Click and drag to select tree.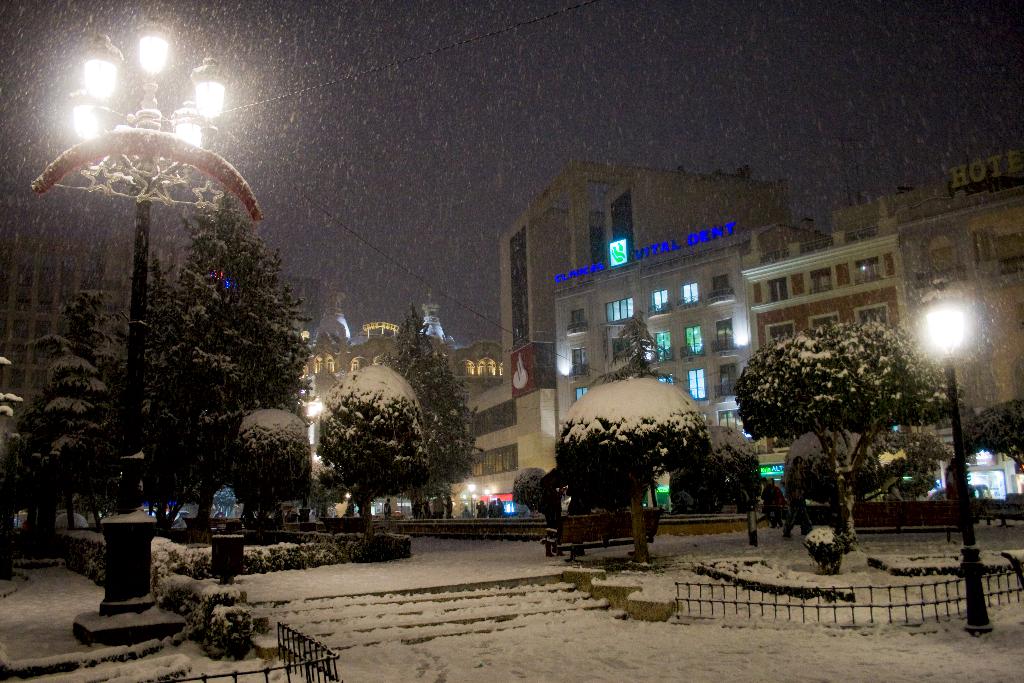
Selection: locate(778, 428, 878, 507).
